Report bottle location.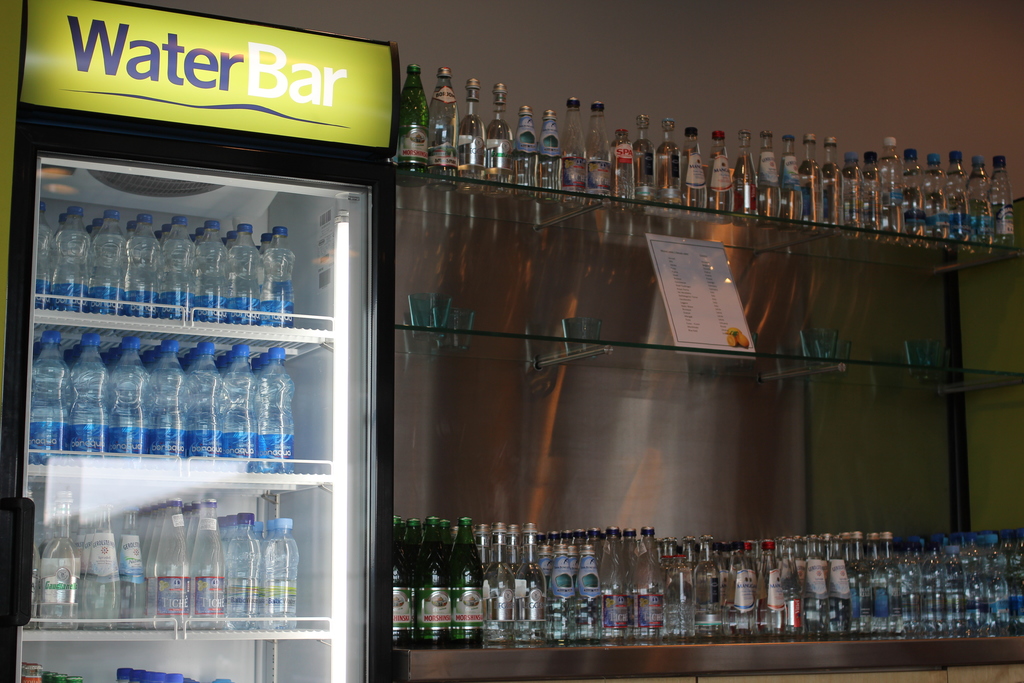
Report: (left=546, top=550, right=575, bottom=645).
